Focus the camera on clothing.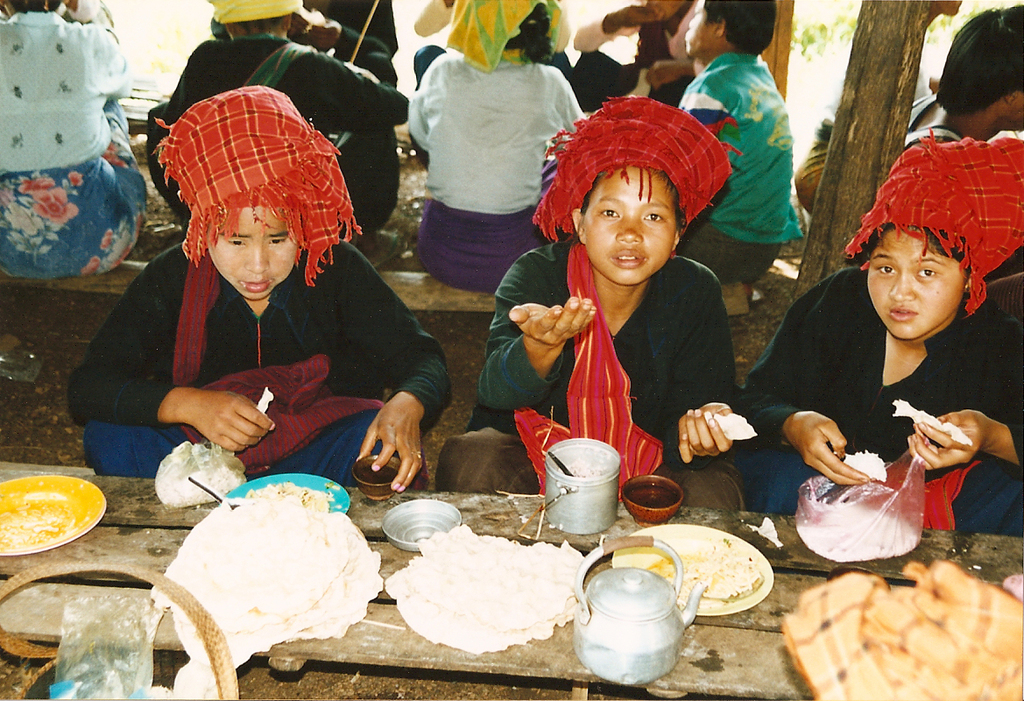
Focus region: left=406, top=45, right=588, bottom=210.
